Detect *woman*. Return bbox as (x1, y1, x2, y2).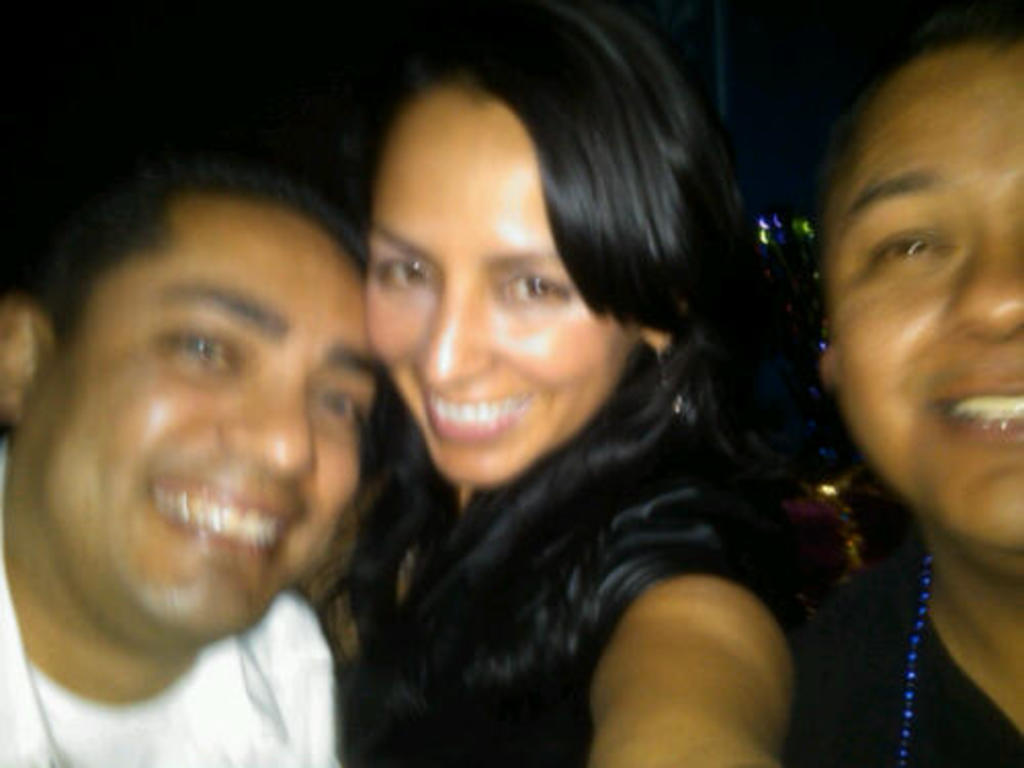
(166, 25, 903, 767).
